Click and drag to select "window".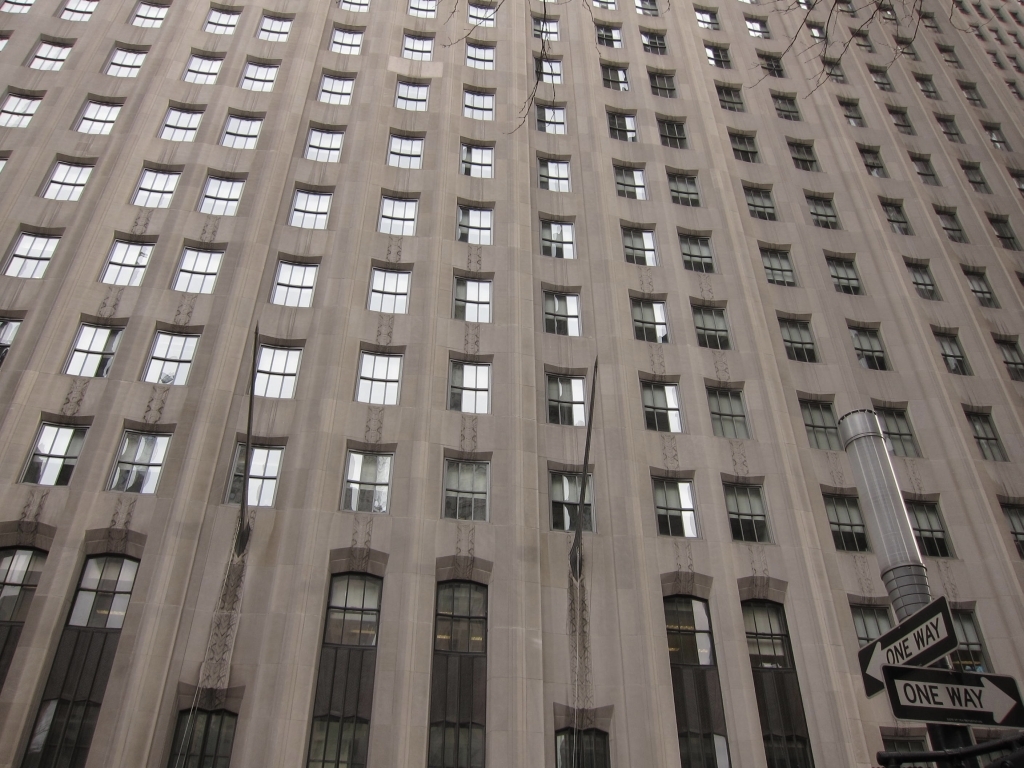
Selection: [103, 429, 171, 490].
